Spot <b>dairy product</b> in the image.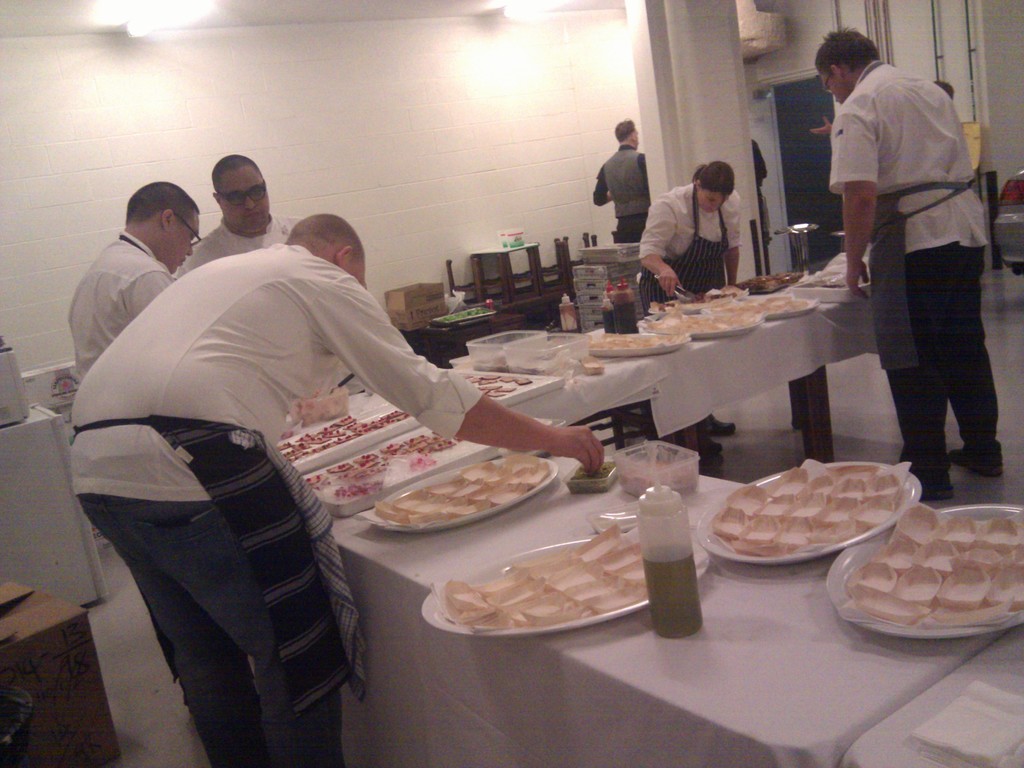
<b>dairy product</b> found at box=[716, 290, 809, 317].
